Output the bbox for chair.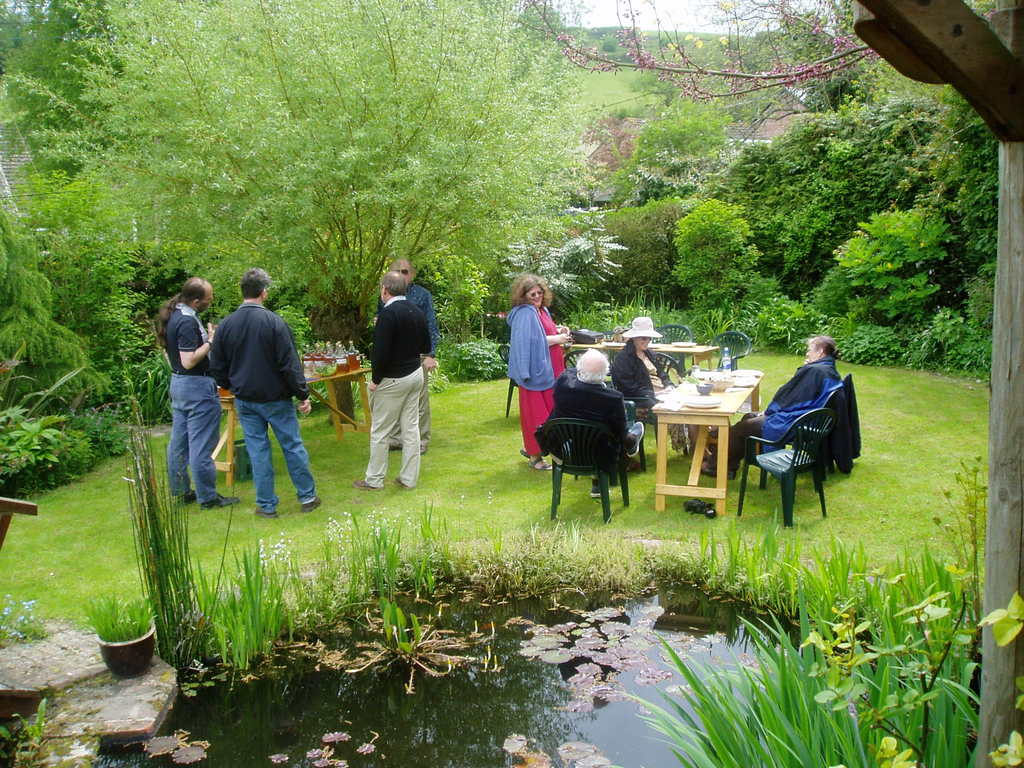
535, 419, 630, 531.
